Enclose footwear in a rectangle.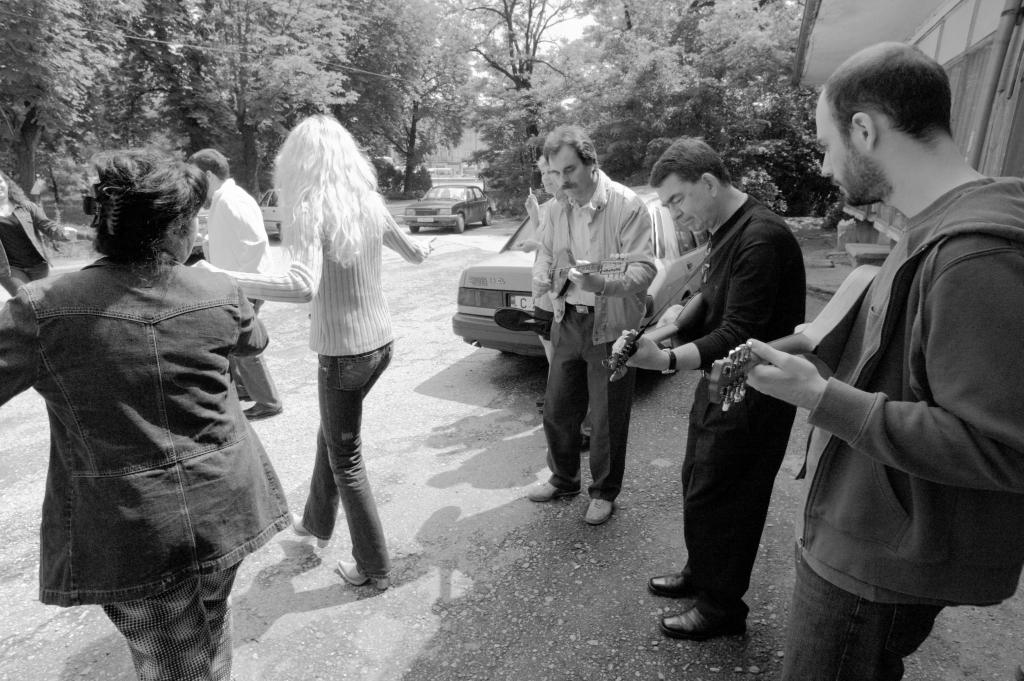
locate(649, 569, 692, 600).
